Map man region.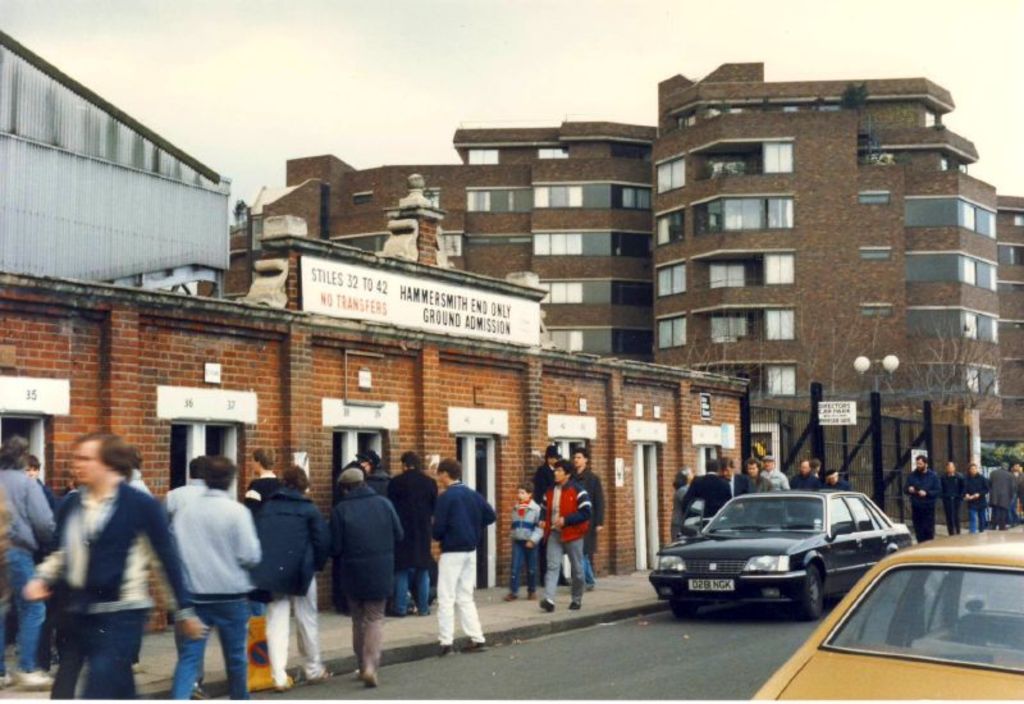
Mapped to box(571, 448, 609, 582).
